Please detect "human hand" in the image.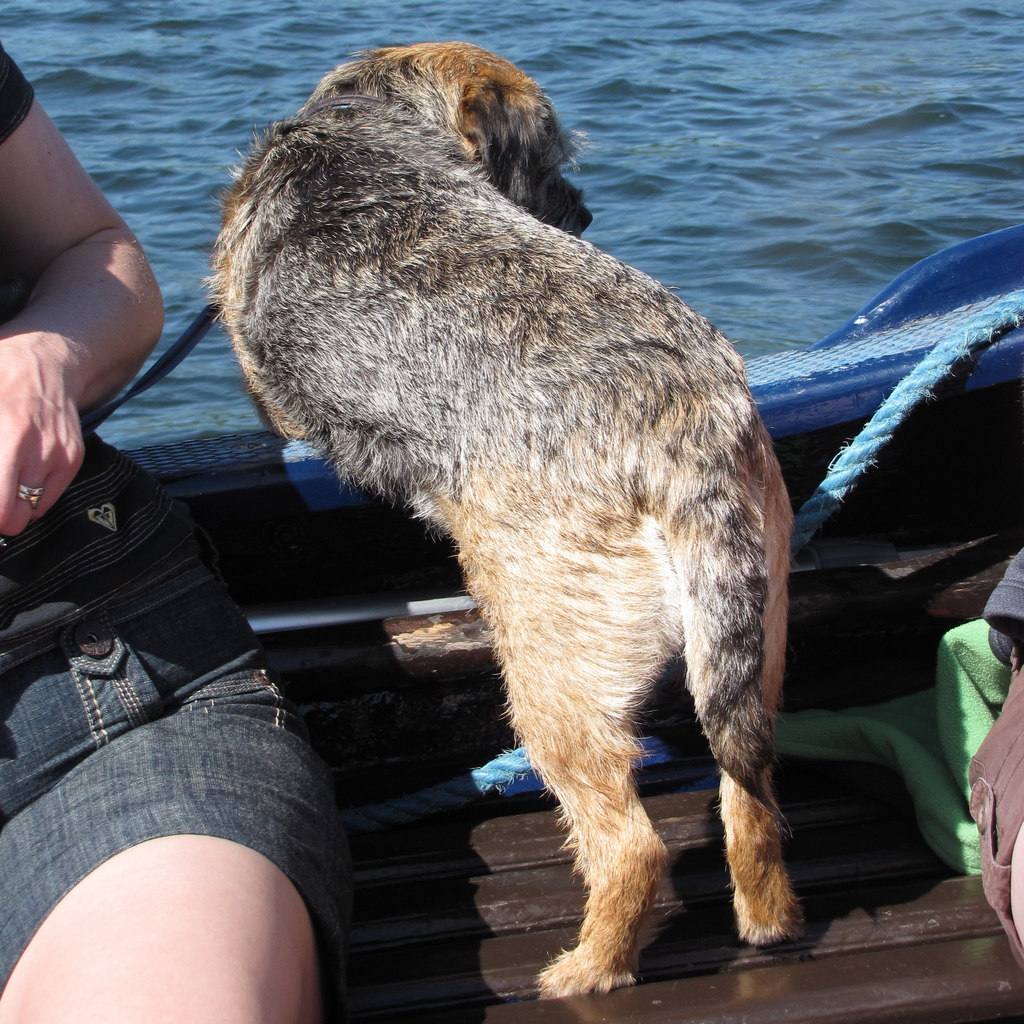
pyautogui.locateOnScreen(0, 343, 90, 529).
